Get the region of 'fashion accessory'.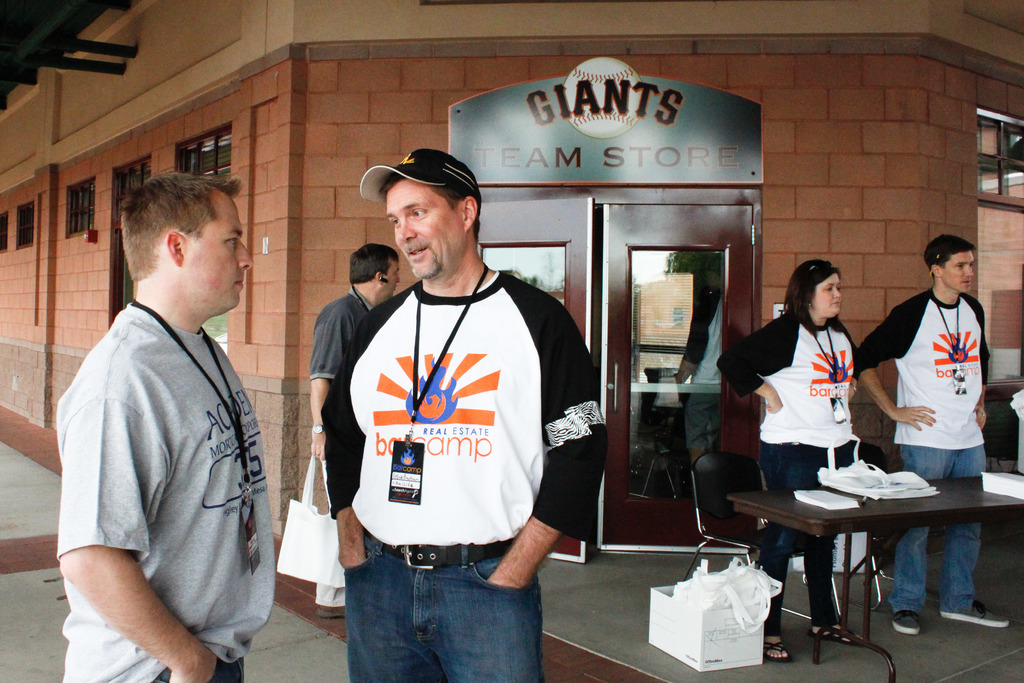
310, 422, 328, 434.
